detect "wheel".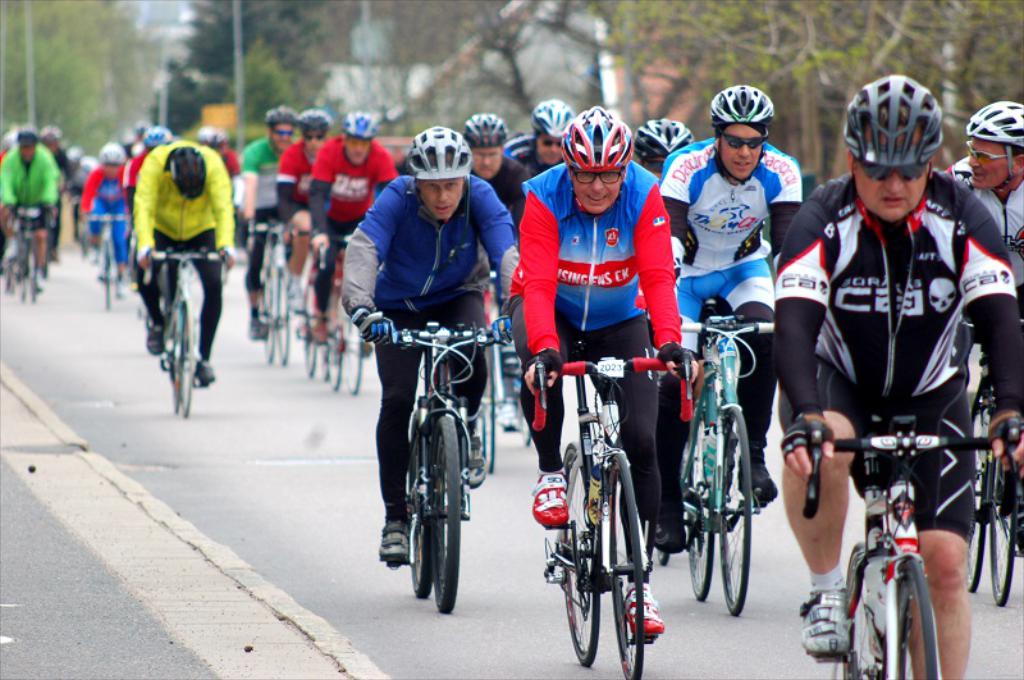
Detected at (x1=435, y1=415, x2=463, y2=613).
